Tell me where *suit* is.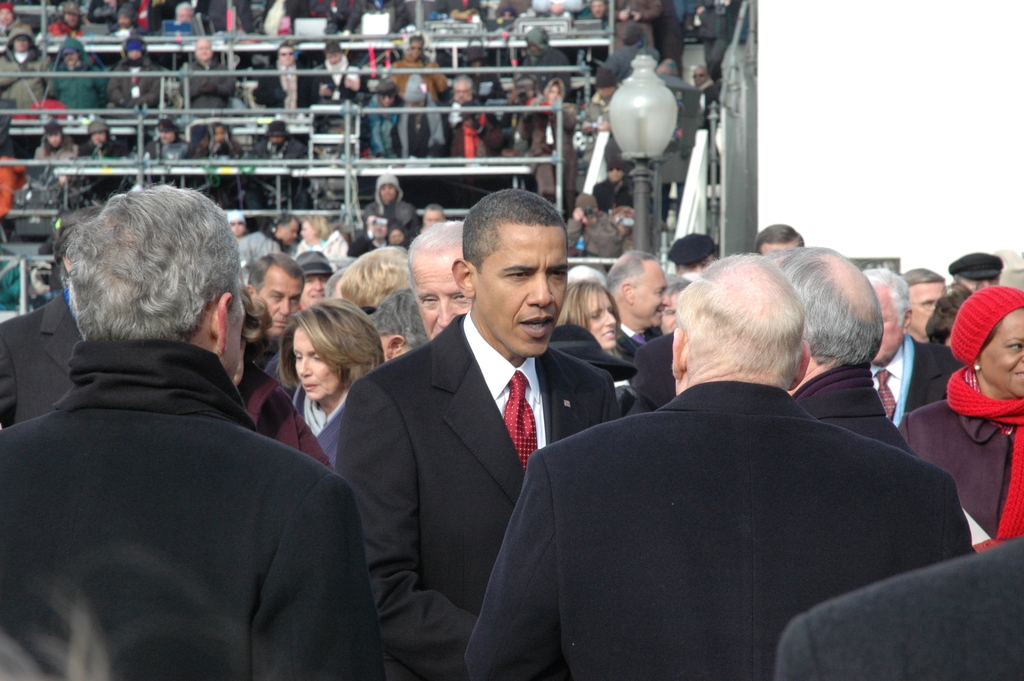
*suit* is at bbox=(624, 330, 678, 411).
